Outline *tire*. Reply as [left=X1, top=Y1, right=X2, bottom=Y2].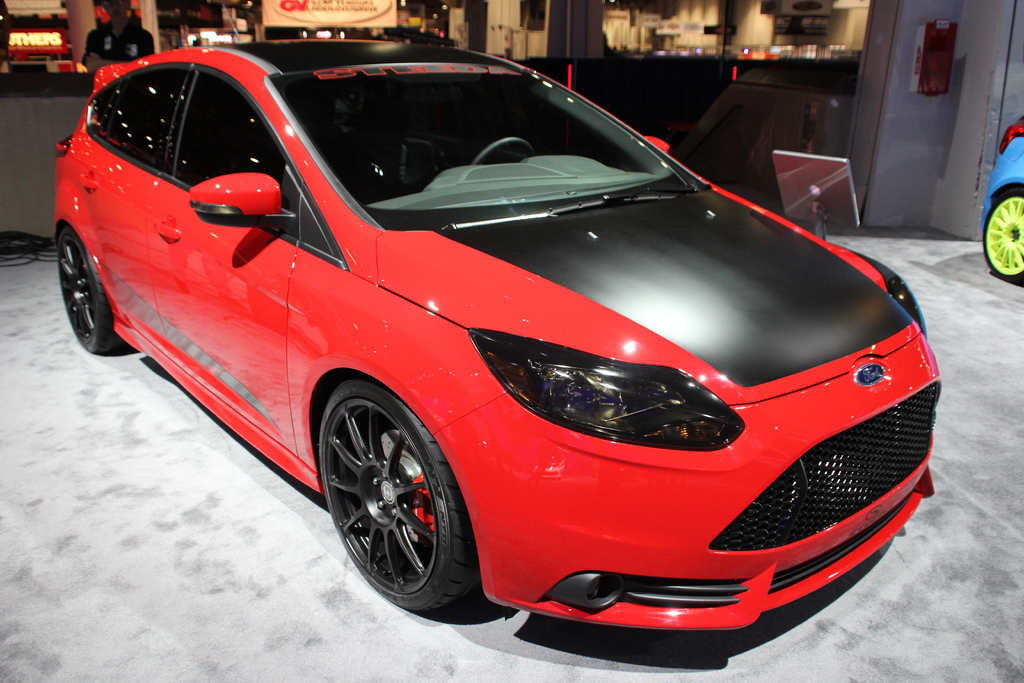
[left=56, top=224, right=124, bottom=355].
